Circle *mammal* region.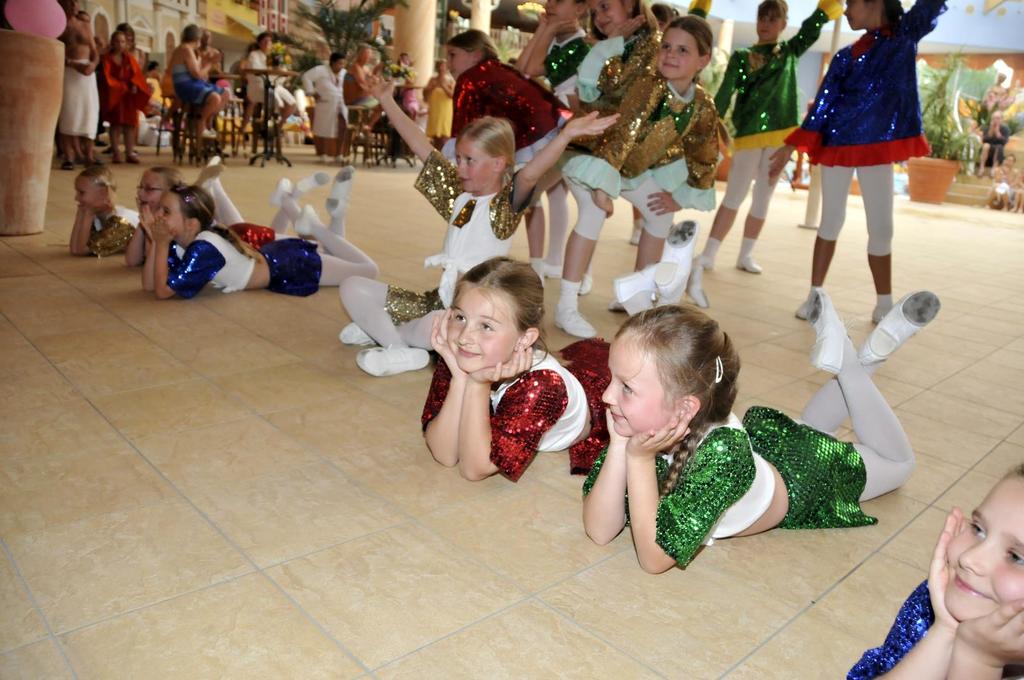
Region: region(977, 108, 1012, 177).
